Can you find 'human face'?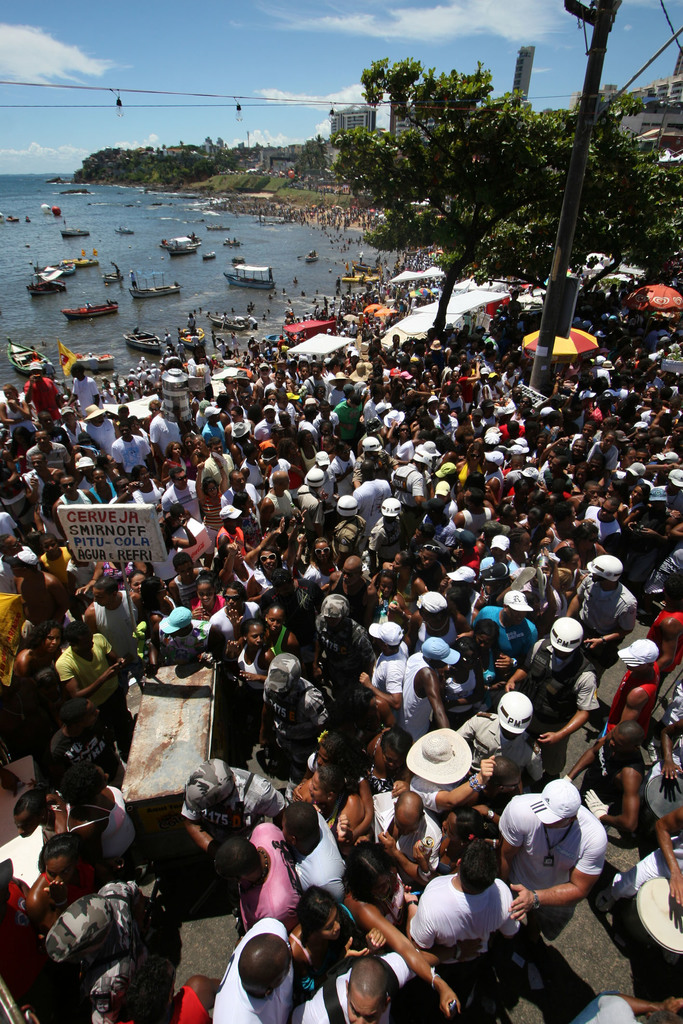
Yes, bounding box: (630,486,641,500).
